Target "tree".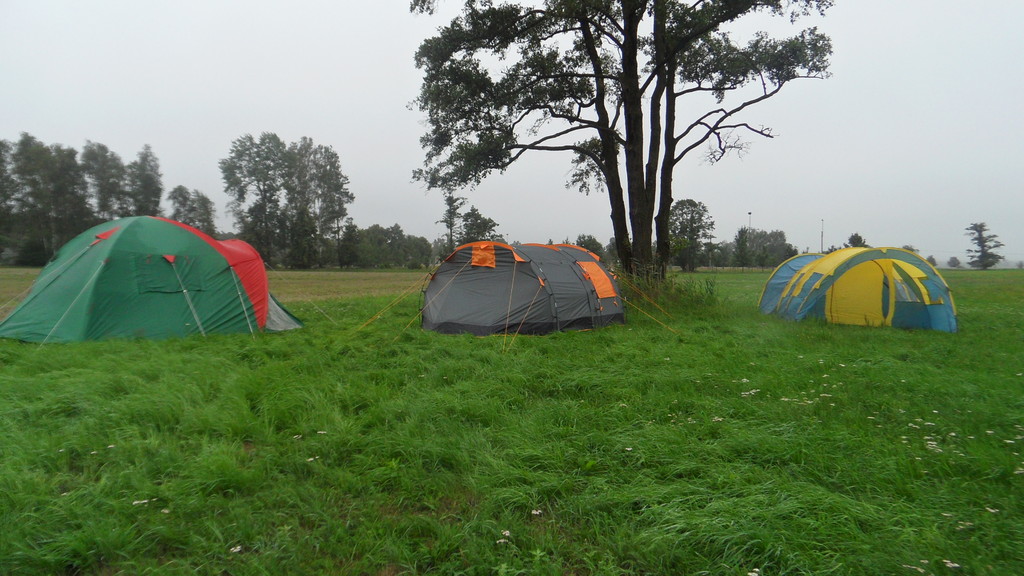
Target region: bbox=[902, 243, 915, 252].
